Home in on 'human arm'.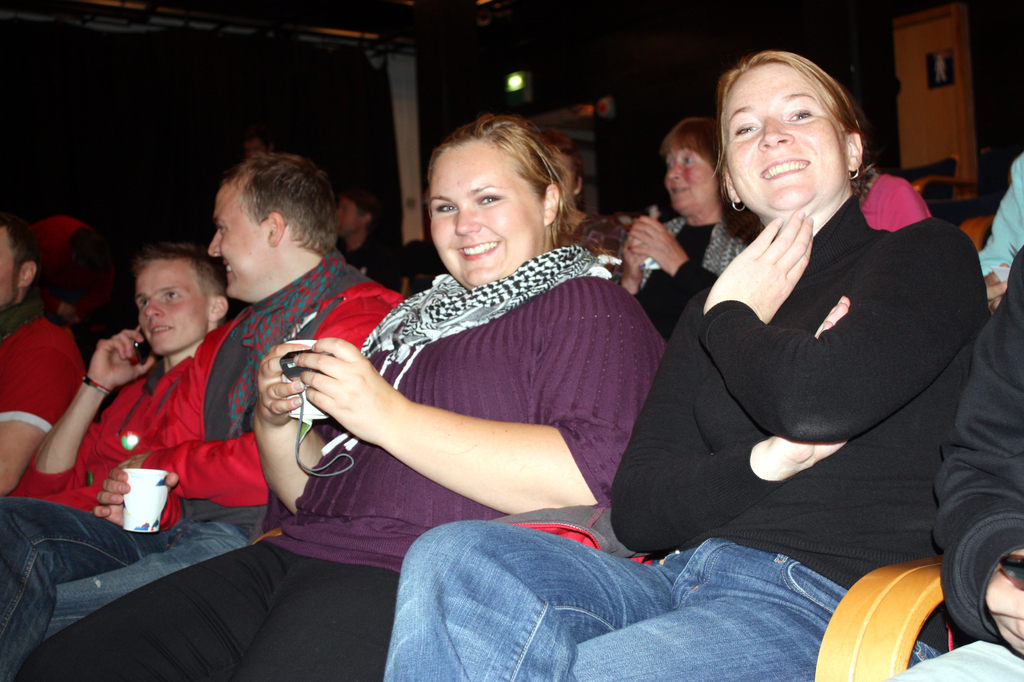
Homed in at [x1=256, y1=341, x2=325, y2=507].
